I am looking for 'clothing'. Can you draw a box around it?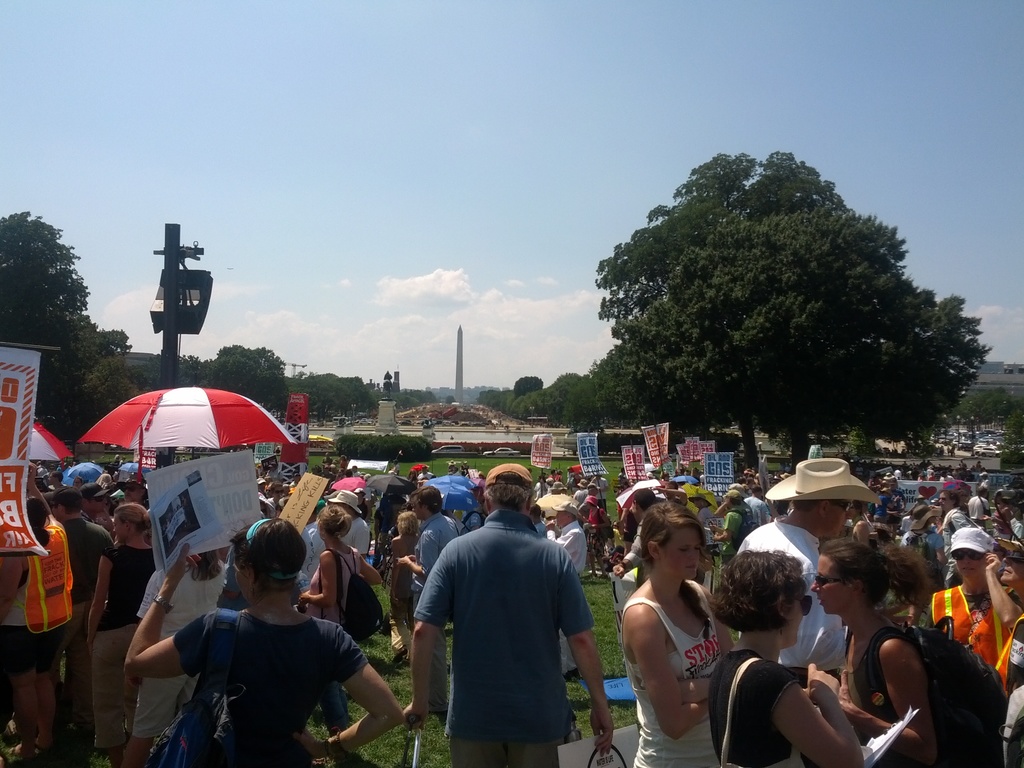
Sure, the bounding box is (x1=408, y1=499, x2=609, y2=756).
